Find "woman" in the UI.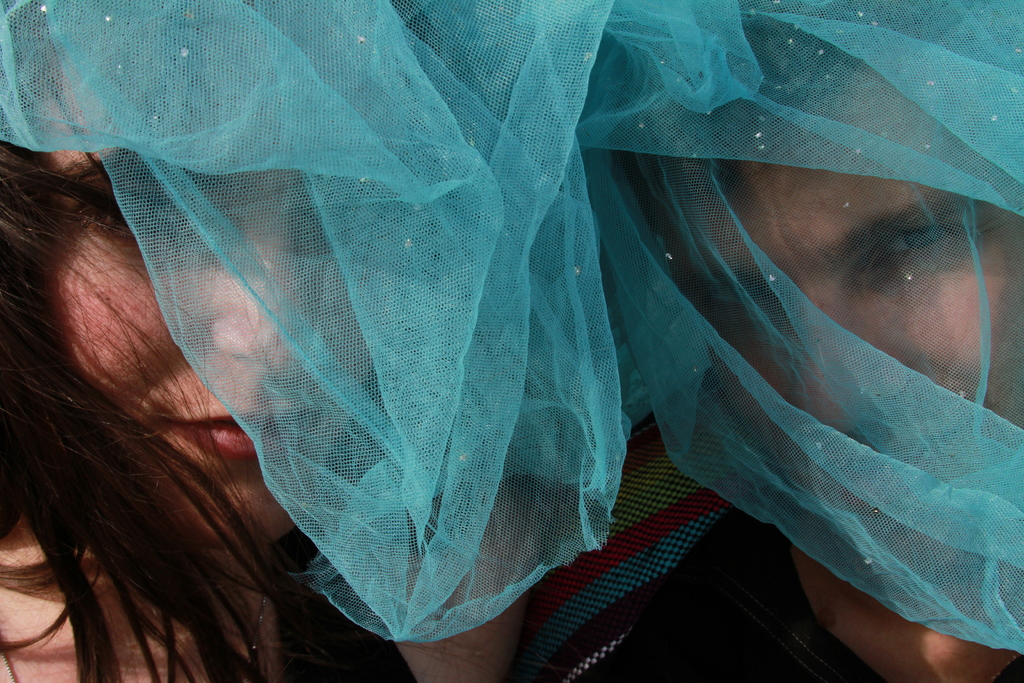
UI element at box(0, 0, 559, 682).
